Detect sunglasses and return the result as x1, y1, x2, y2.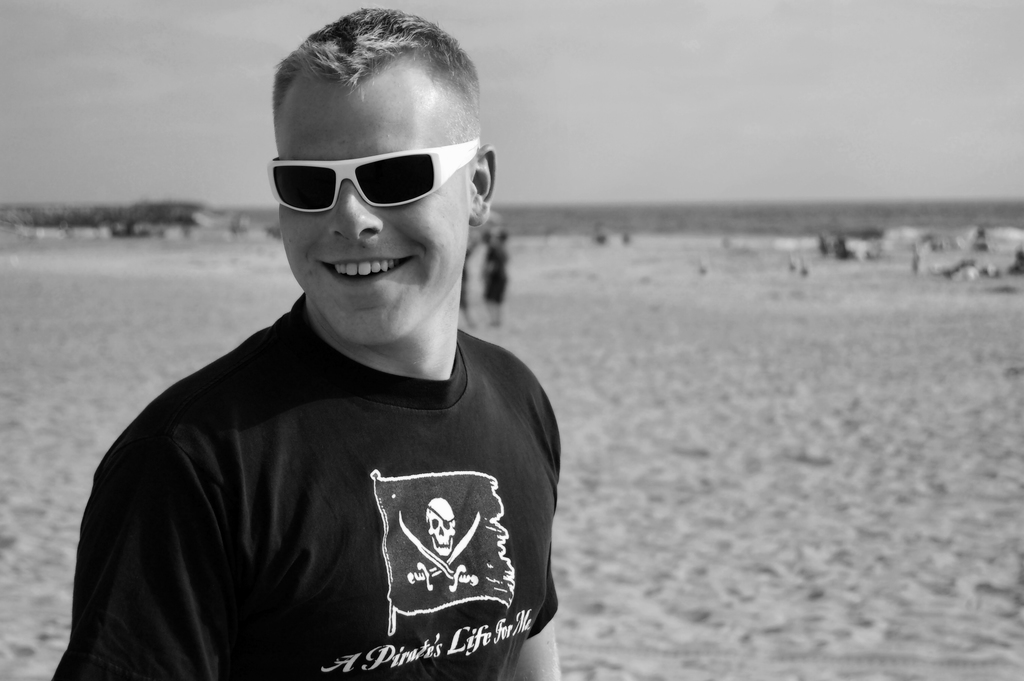
268, 138, 480, 214.
